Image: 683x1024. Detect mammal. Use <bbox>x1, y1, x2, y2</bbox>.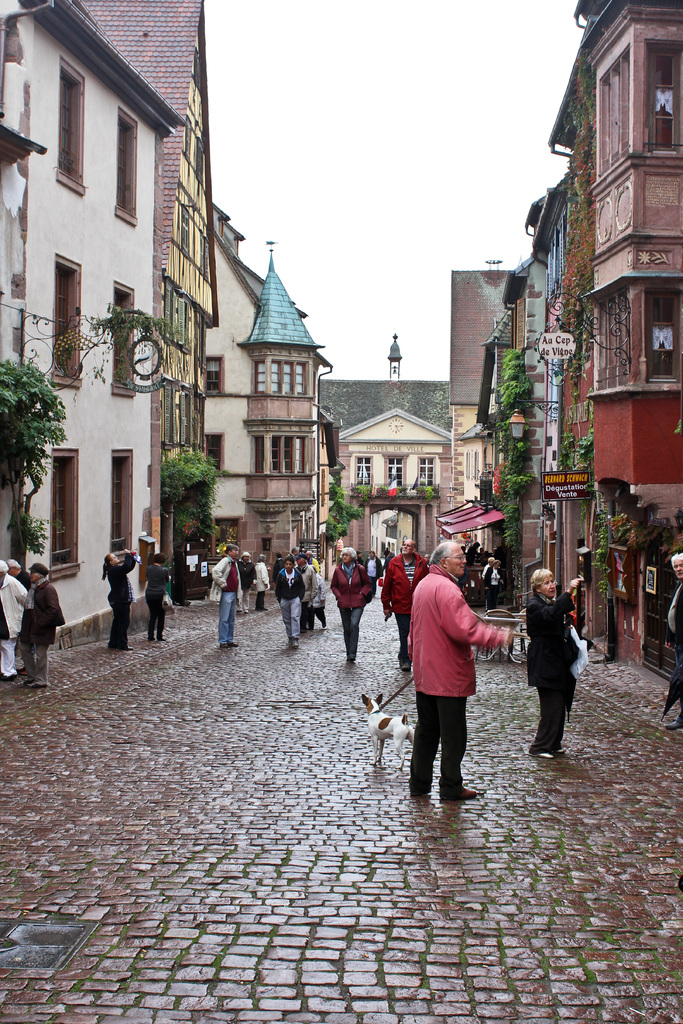
<bbox>354, 548, 364, 563</bbox>.
